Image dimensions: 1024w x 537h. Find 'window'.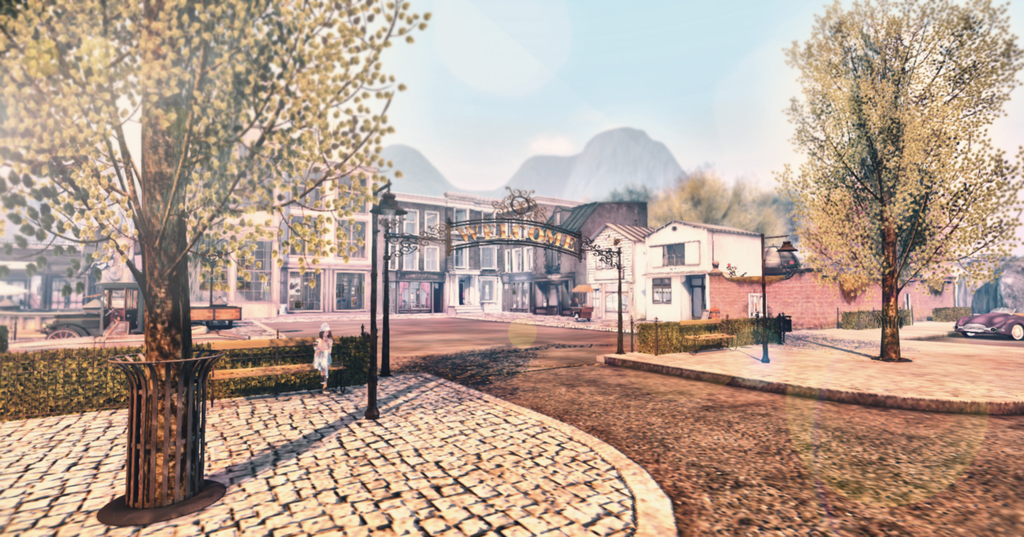
select_region(524, 211, 533, 237).
